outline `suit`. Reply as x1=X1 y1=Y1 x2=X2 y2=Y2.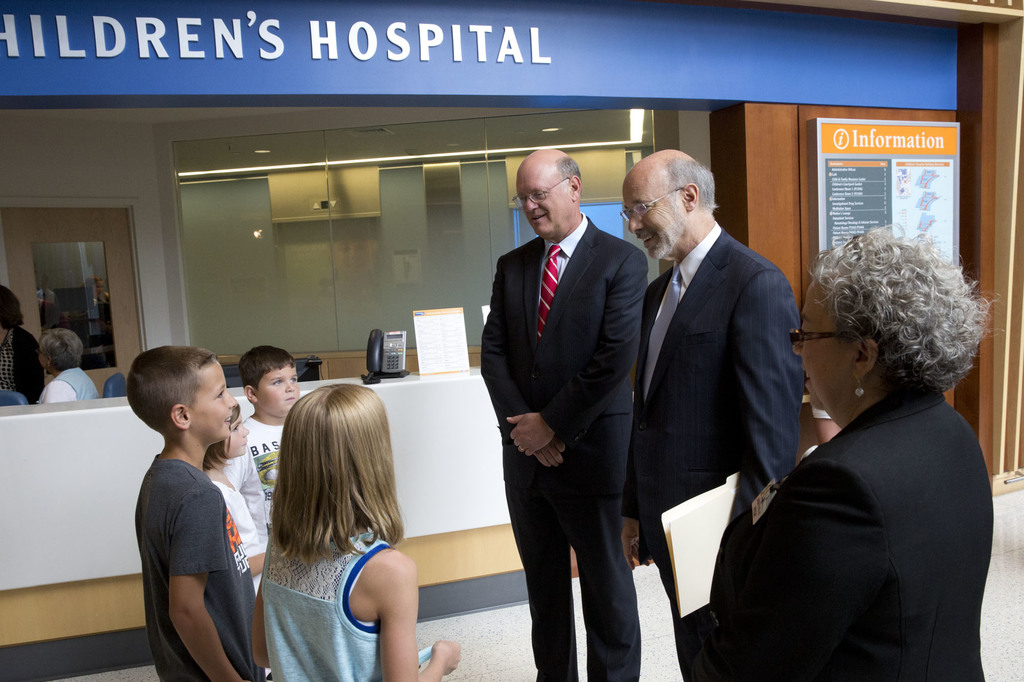
x1=708 y1=377 x2=986 y2=681.
